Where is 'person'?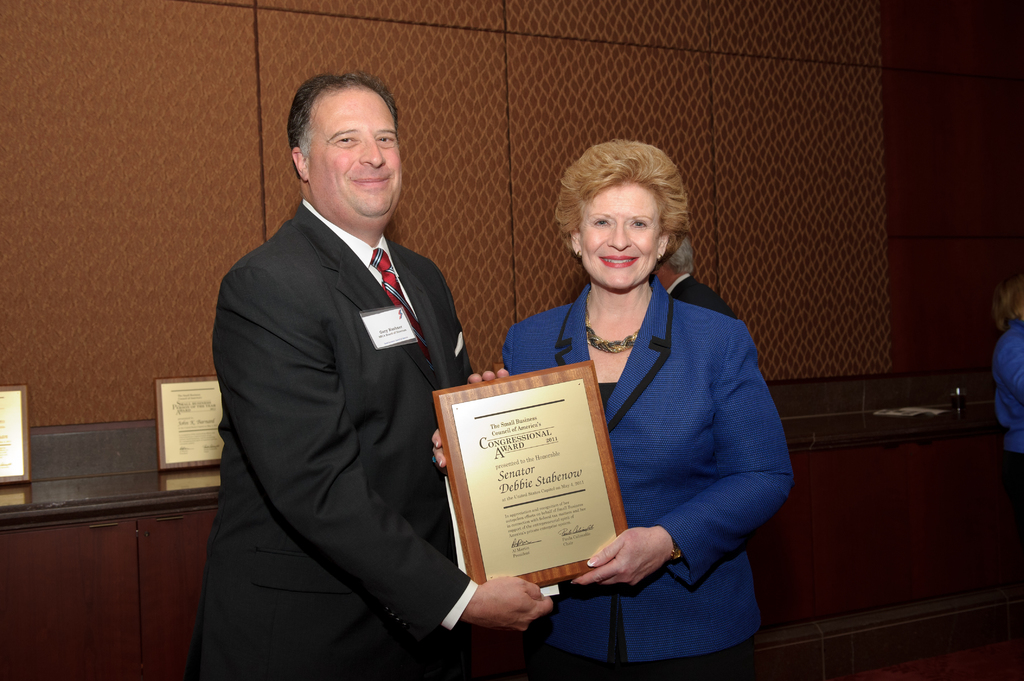
[429, 136, 796, 680].
